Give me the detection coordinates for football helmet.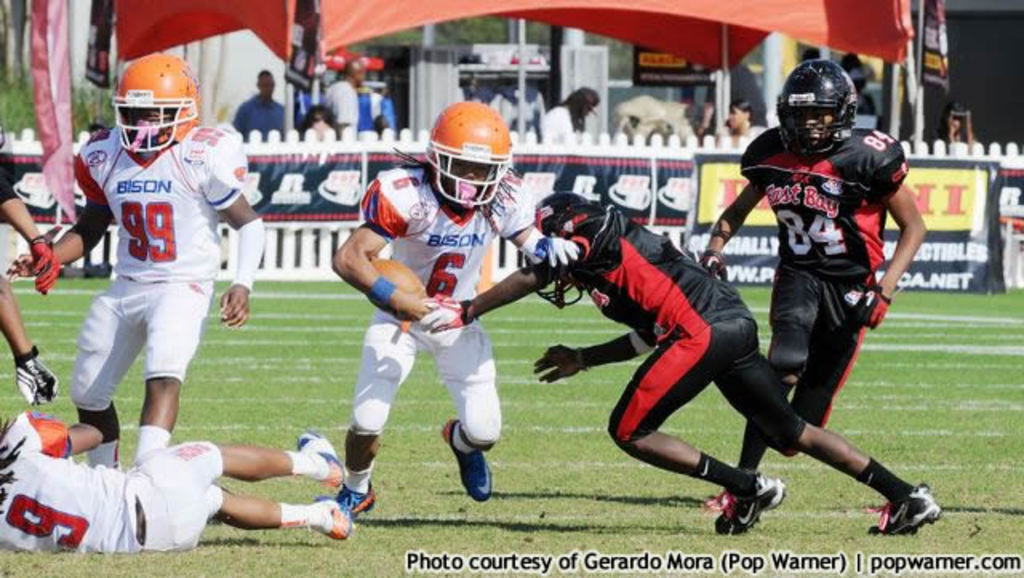
pyautogui.locateOnScreen(112, 48, 198, 159).
